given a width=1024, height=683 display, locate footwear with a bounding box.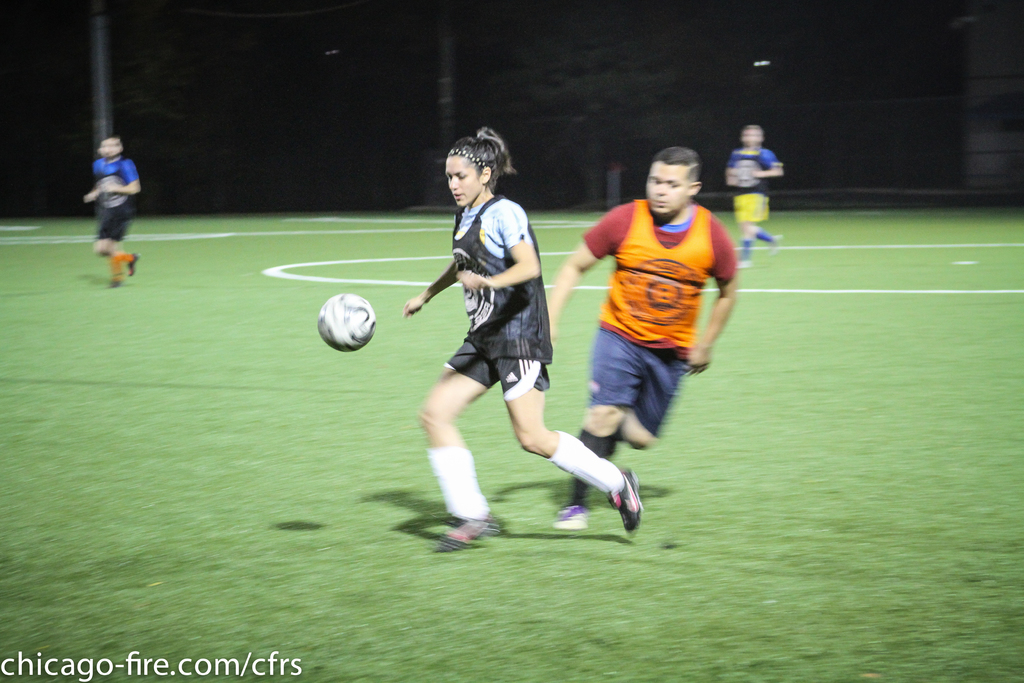
Located: (left=737, top=258, right=753, bottom=265).
